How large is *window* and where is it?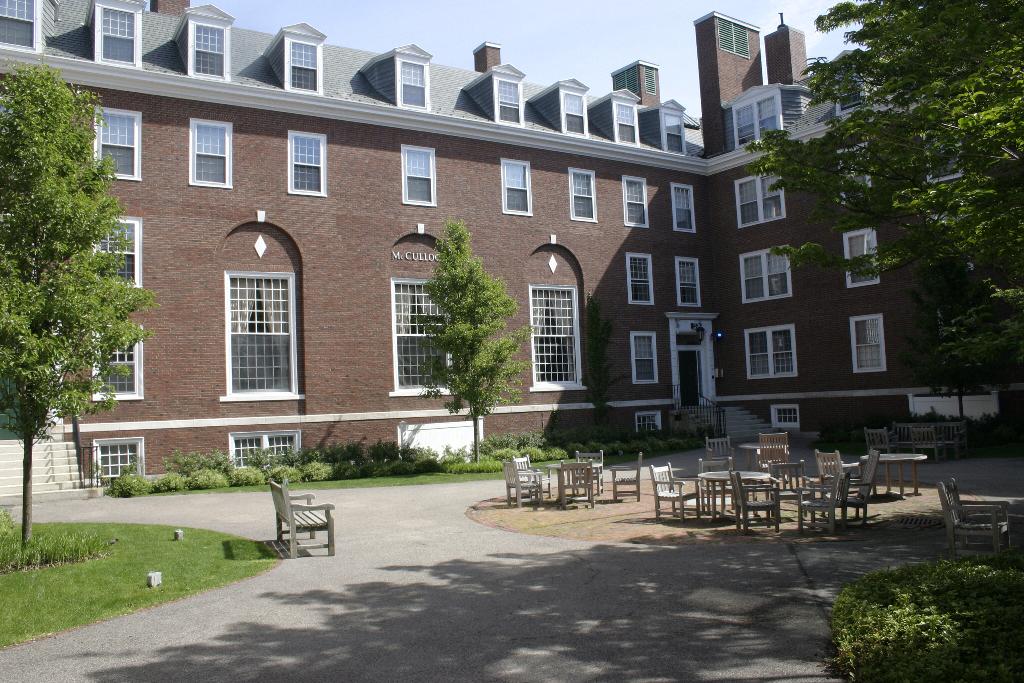
Bounding box: 637 411 660 434.
